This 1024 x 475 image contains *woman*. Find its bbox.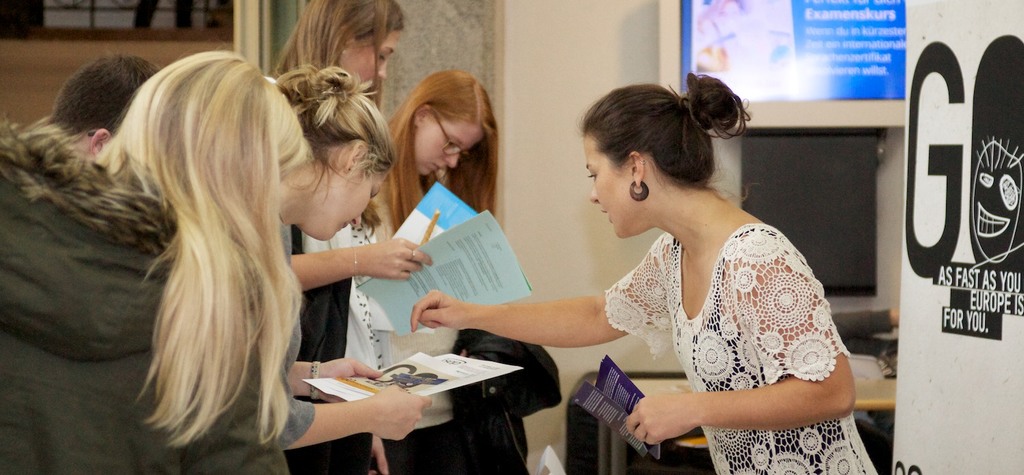
detection(271, 0, 404, 474).
